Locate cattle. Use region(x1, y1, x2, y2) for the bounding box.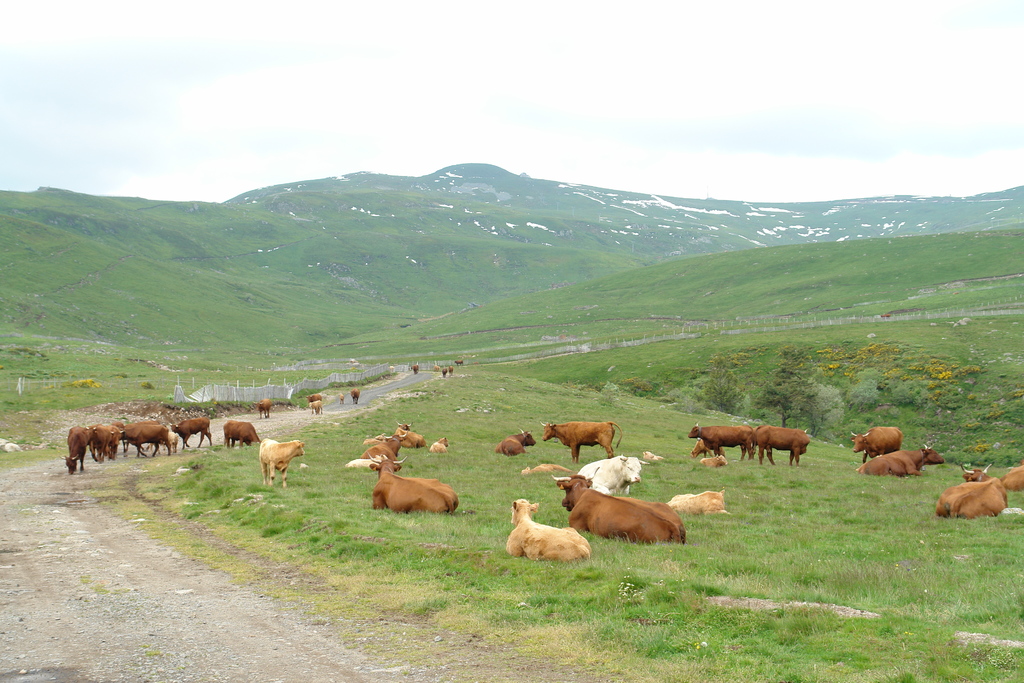
region(1003, 465, 1023, 497).
